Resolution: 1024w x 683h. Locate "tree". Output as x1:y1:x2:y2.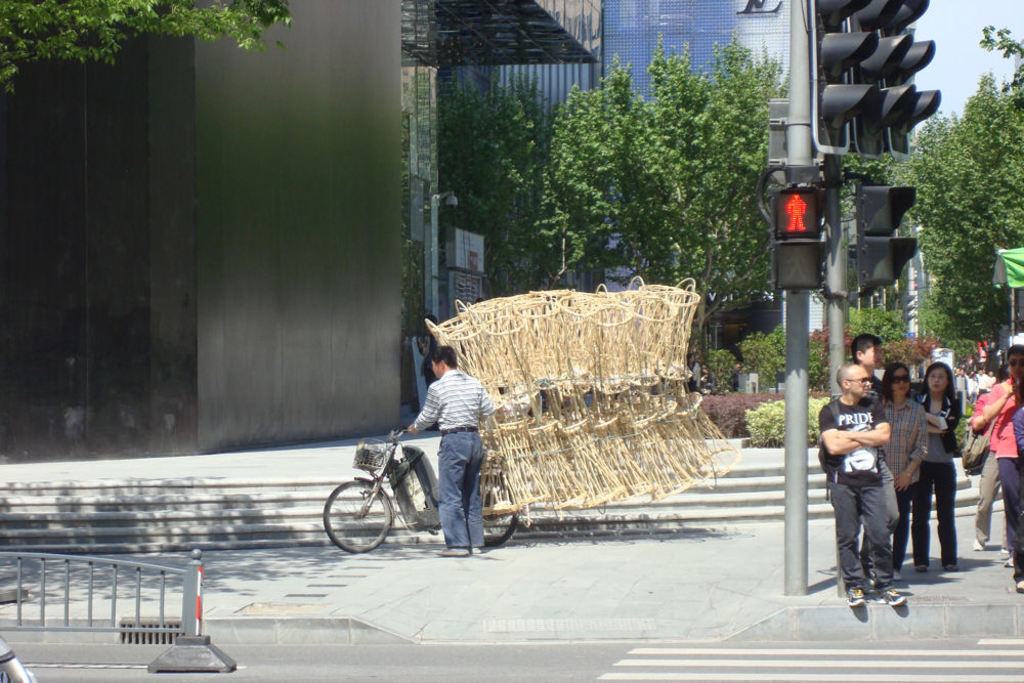
457:85:570:299.
